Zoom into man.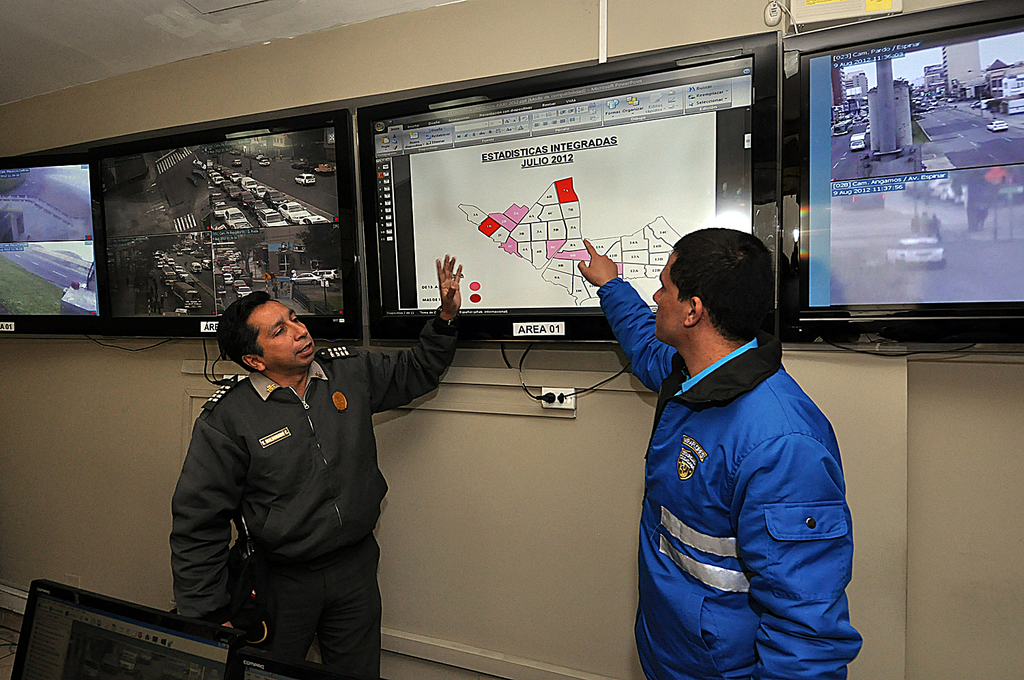
Zoom target: crop(613, 196, 866, 679).
